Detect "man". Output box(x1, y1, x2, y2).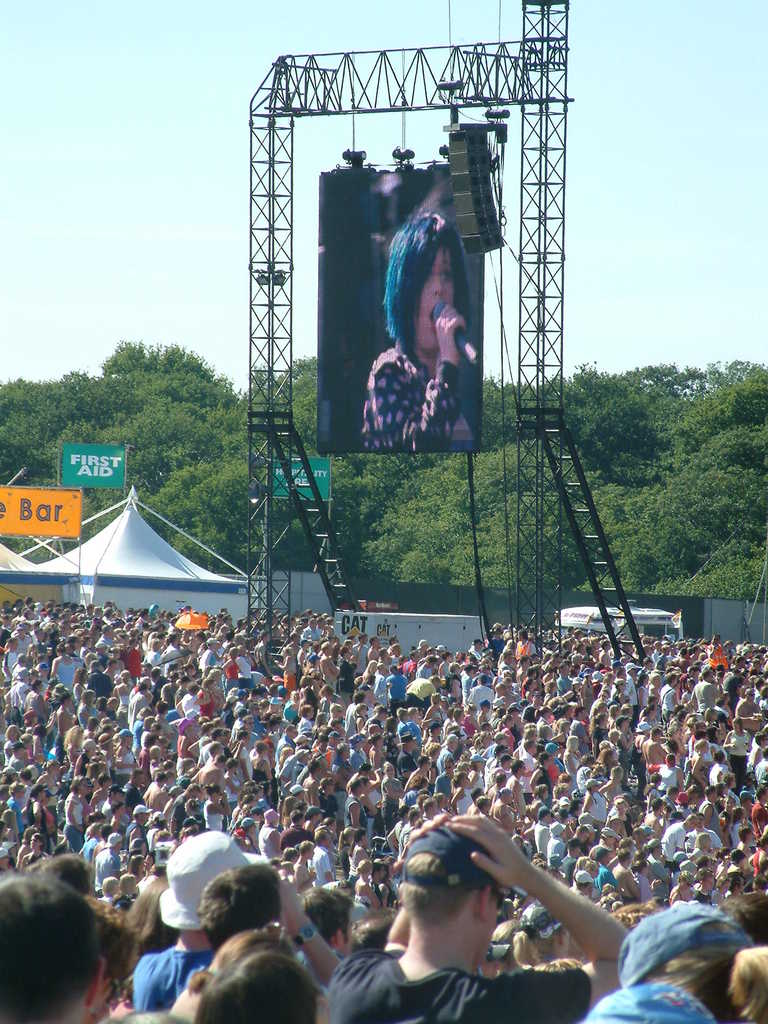
box(317, 815, 644, 1021).
